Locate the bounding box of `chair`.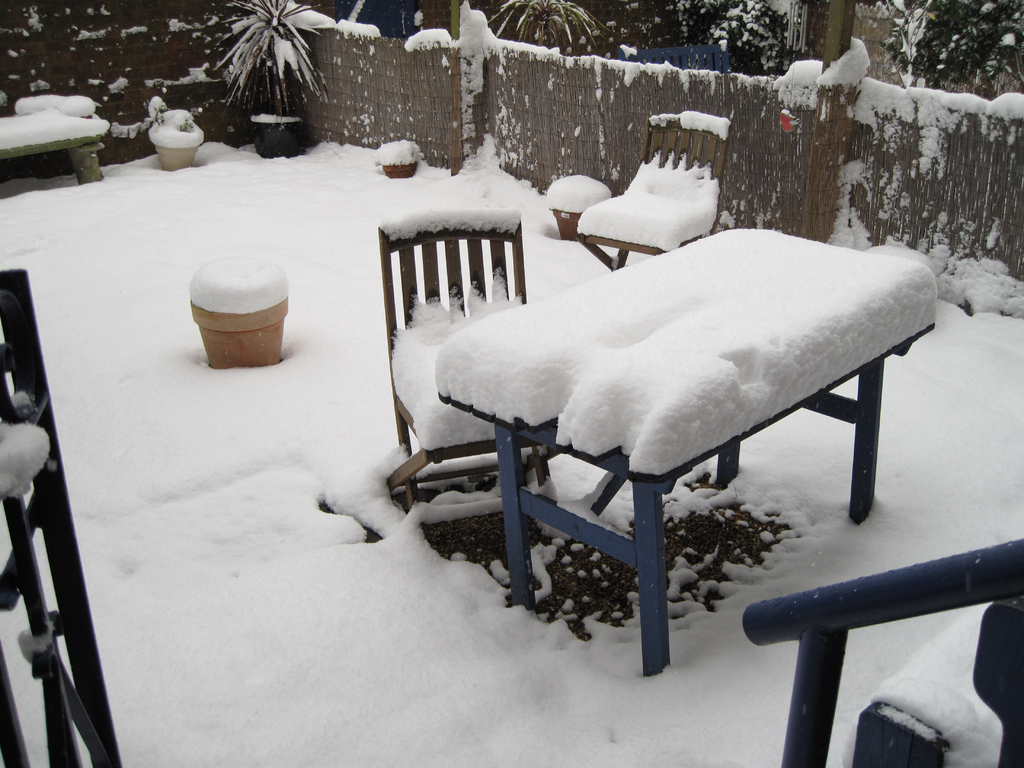
Bounding box: bbox=[374, 212, 559, 534].
